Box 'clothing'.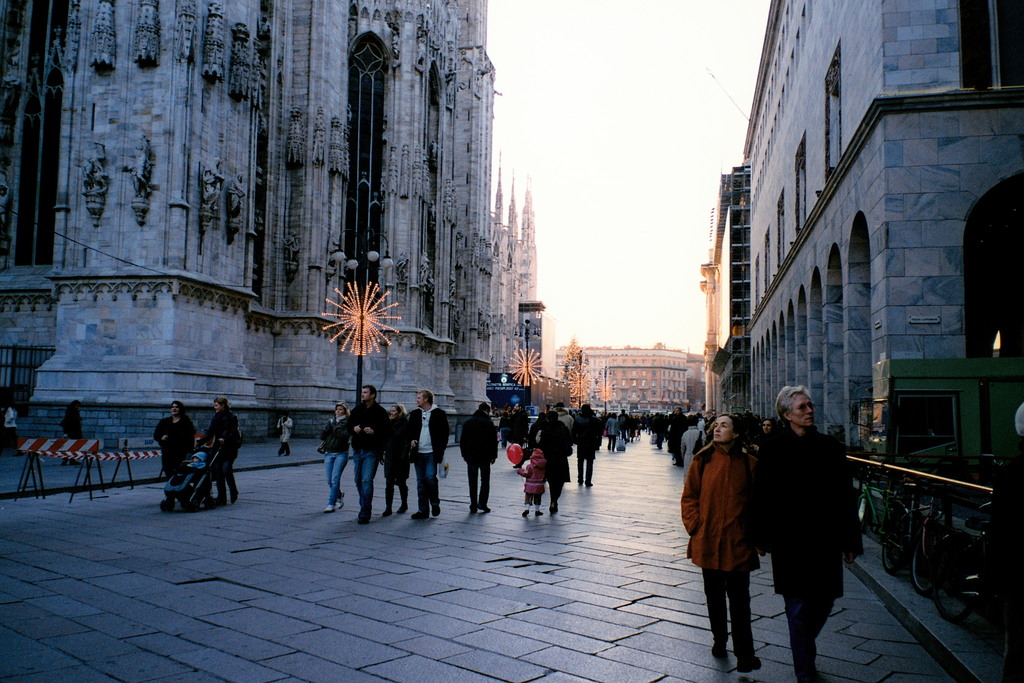
locate(276, 419, 294, 440).
